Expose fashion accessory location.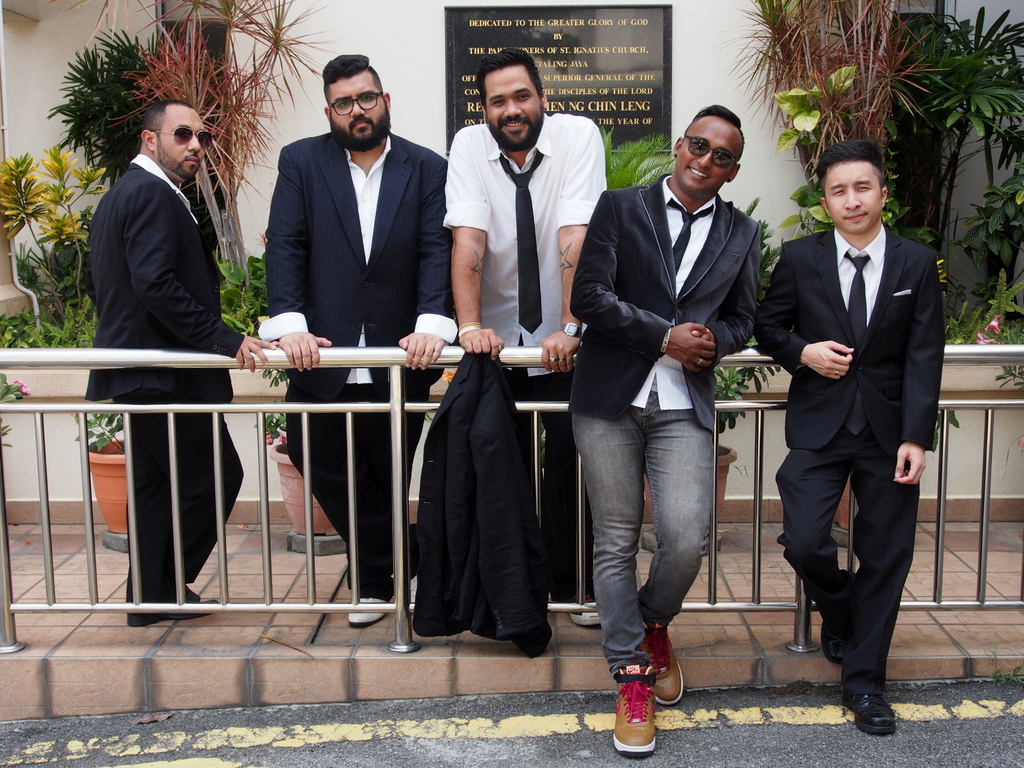
Exposed at Rect(348, 598, 387, 631).
